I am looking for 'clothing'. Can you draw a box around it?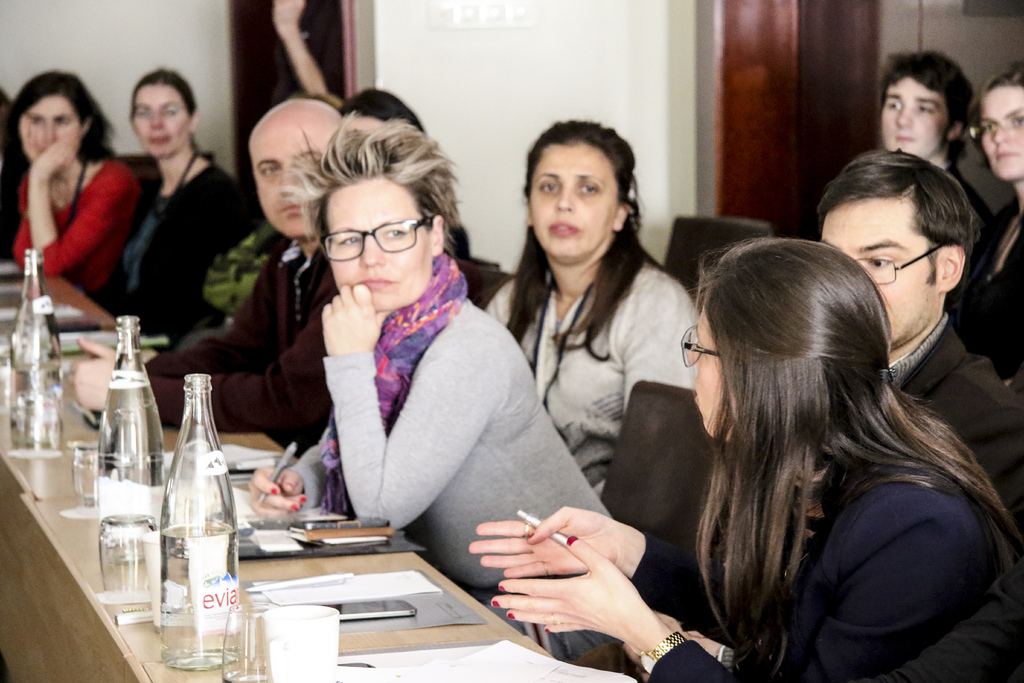
Sure, the bounding box is l=948, t=159, r=995, b=314.
